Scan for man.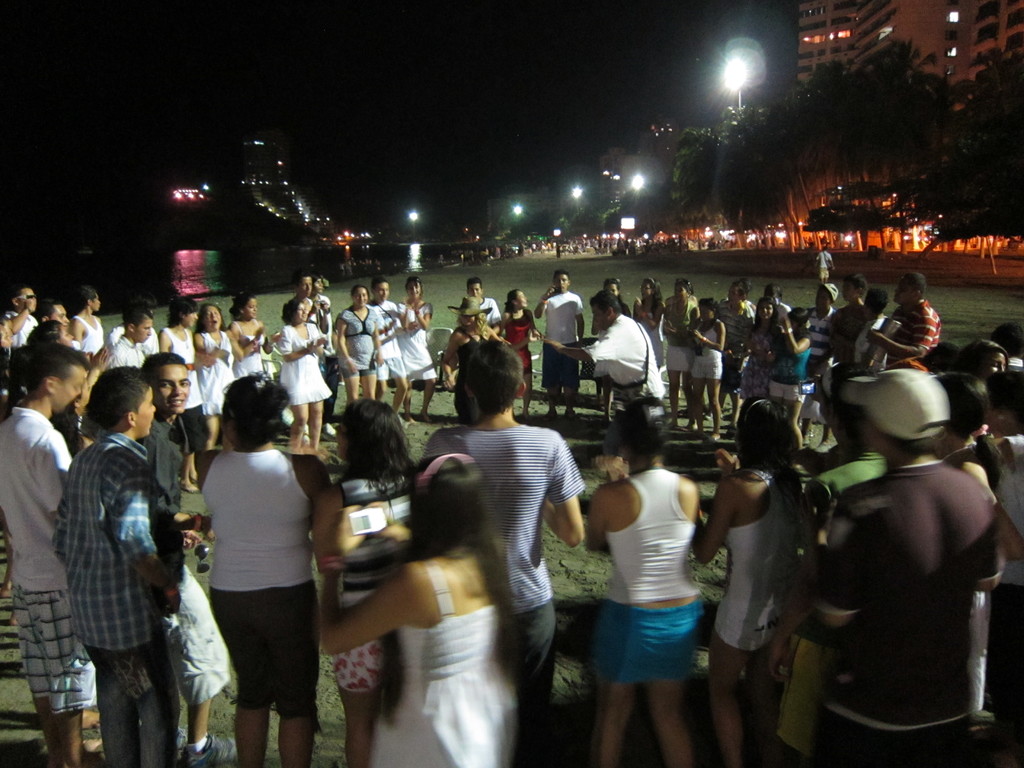
Scan result: {"left": 575, "top": 291, "right": 678, "bottom": 466}.
